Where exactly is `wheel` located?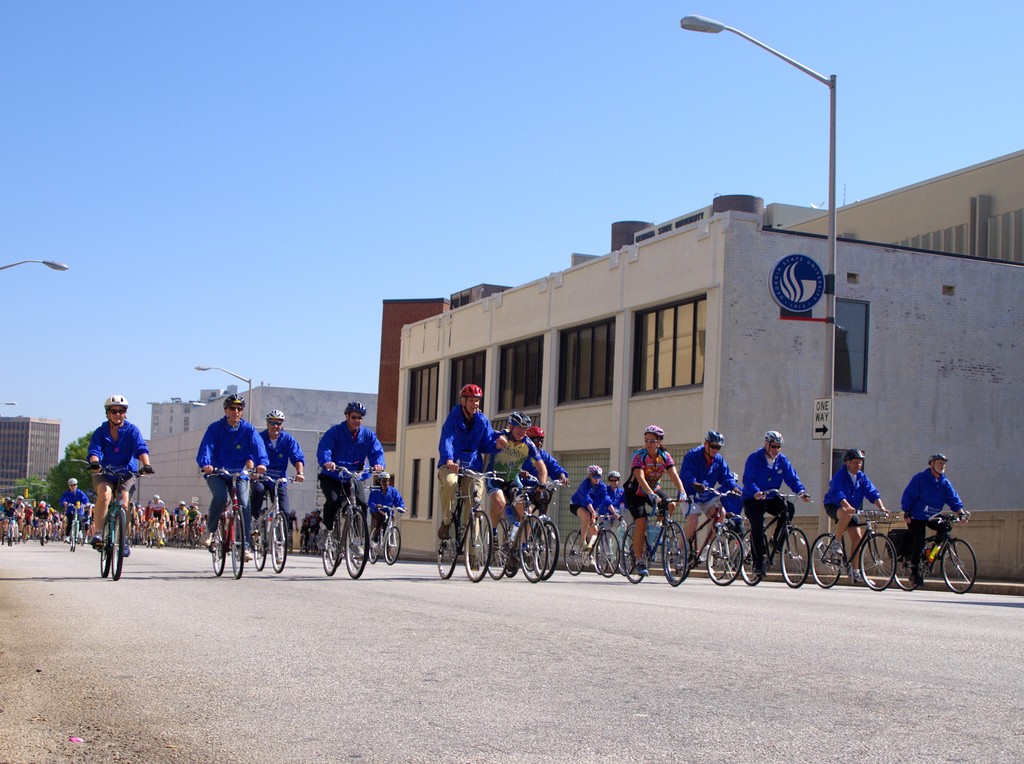
Its bounding box is (left=564, top=528, right=585, bottom=577).
